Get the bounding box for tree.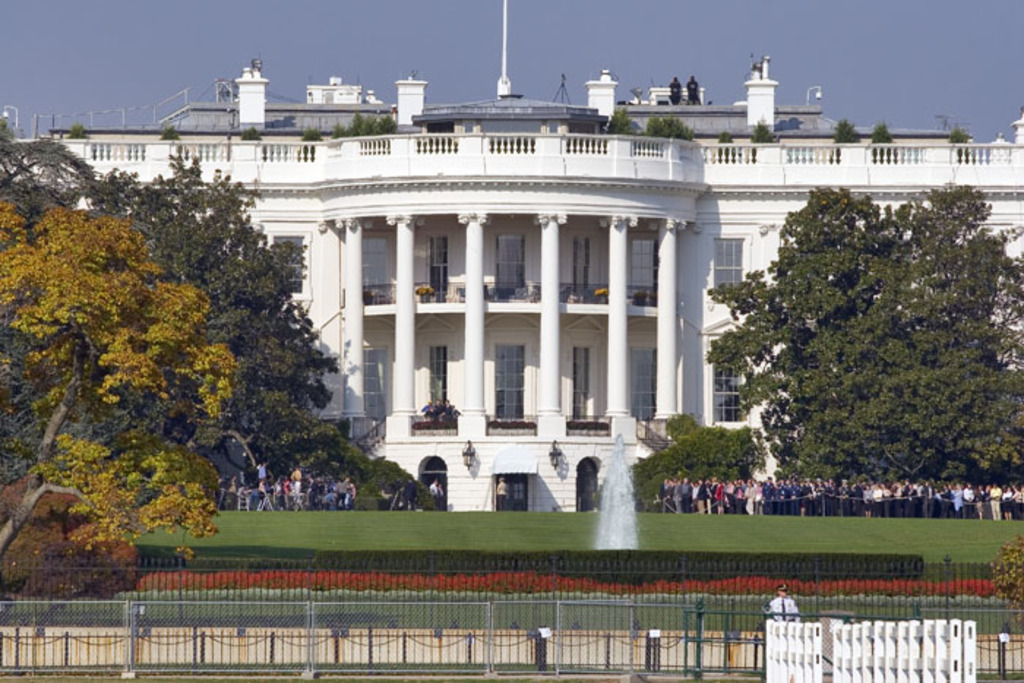
box=[0, 111, 101, 483].
